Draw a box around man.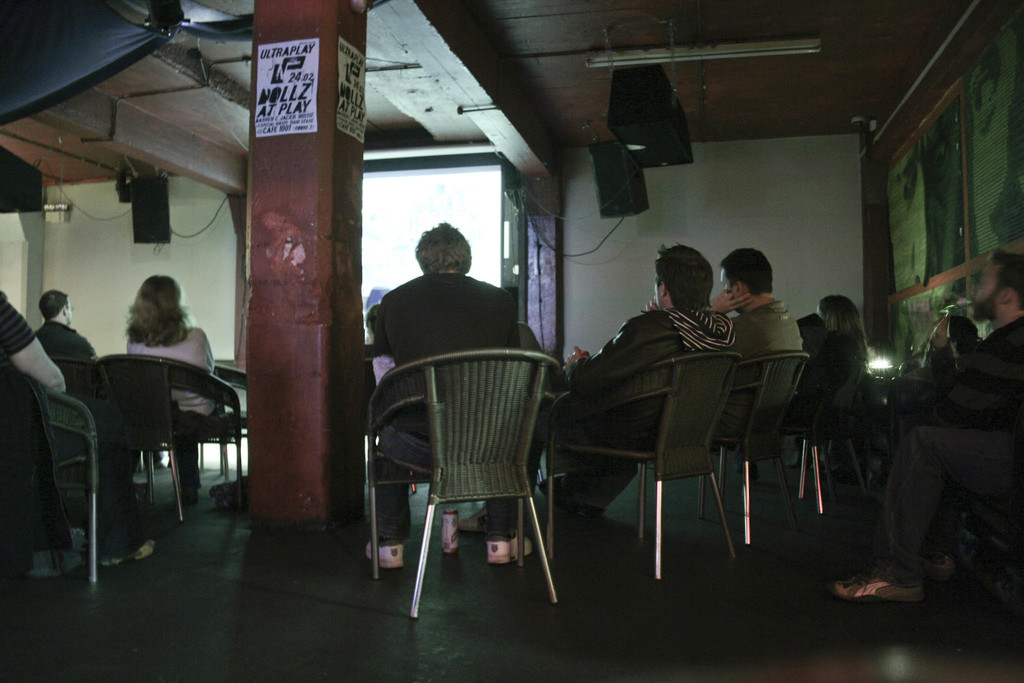
{"x1": 539, "y1": 243, "x2": 735, "y2": 521}.
